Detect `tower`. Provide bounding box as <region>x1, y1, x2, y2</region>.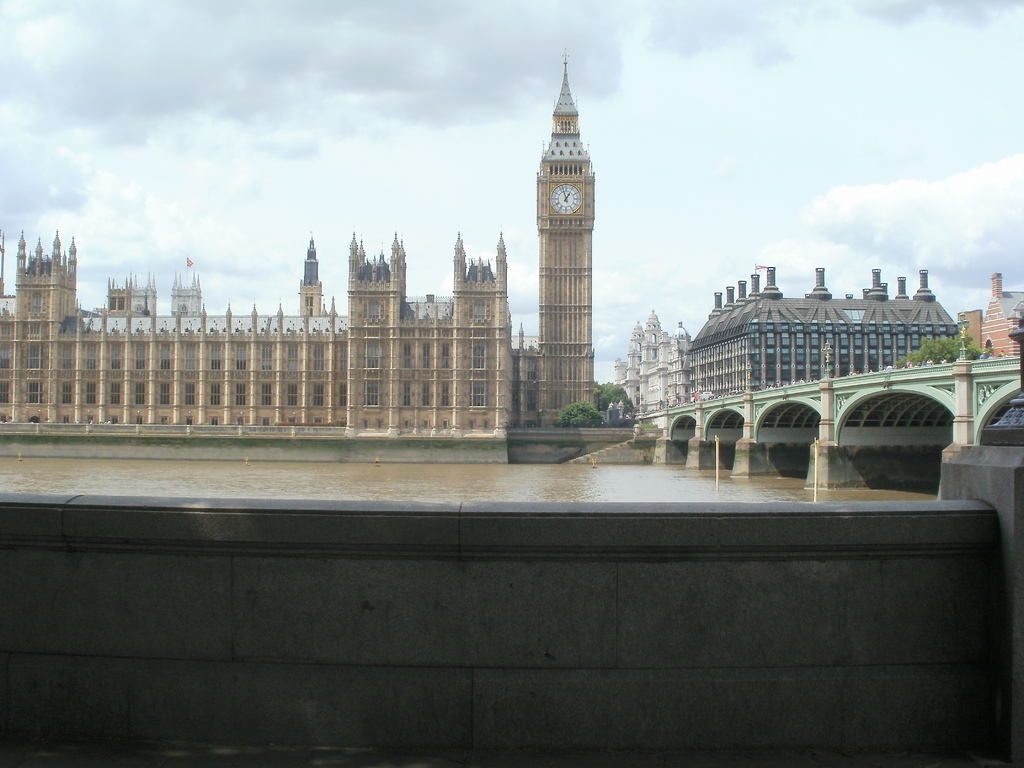
<region>296, 239, 325, 323</region>.
